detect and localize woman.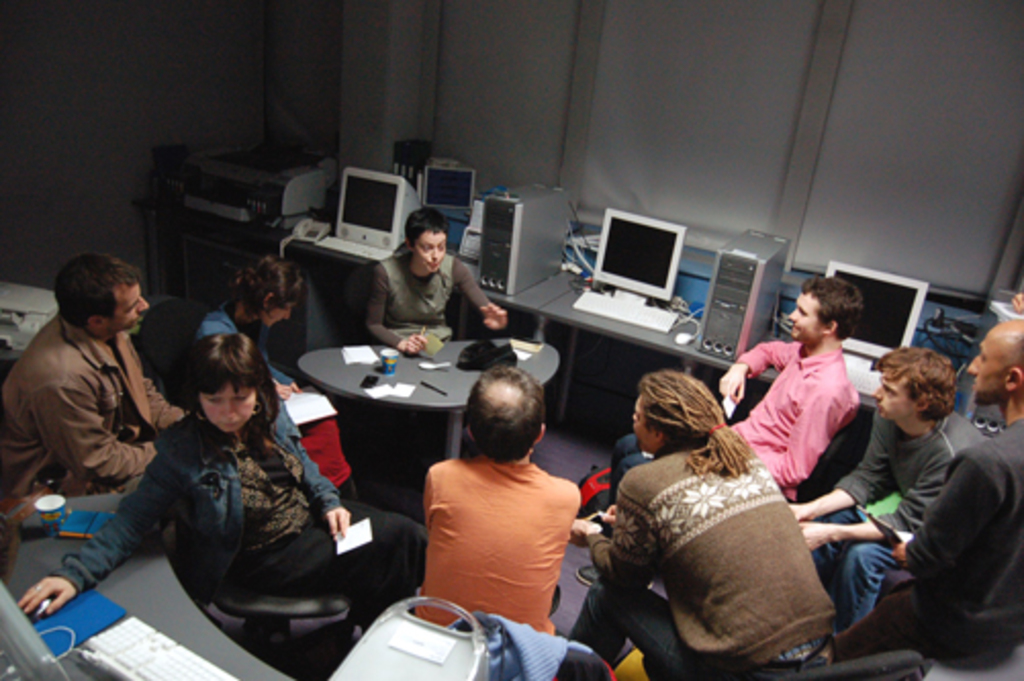
Localized at 370,205,521,356.
